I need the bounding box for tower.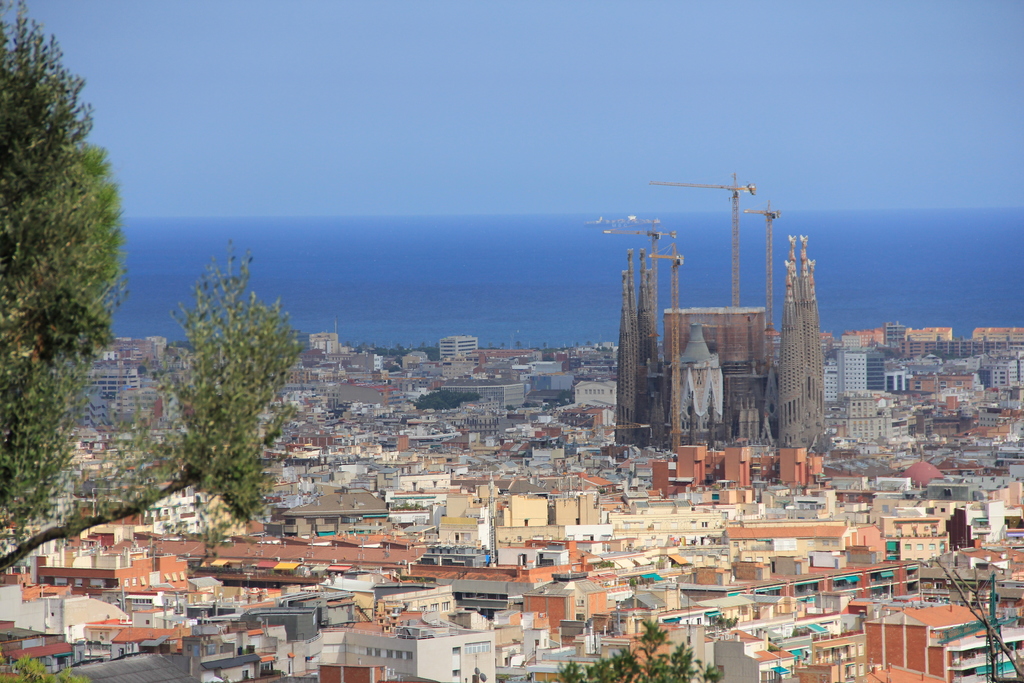
Here it is: (x1=772, y1=427, x2=801, y2=481).
